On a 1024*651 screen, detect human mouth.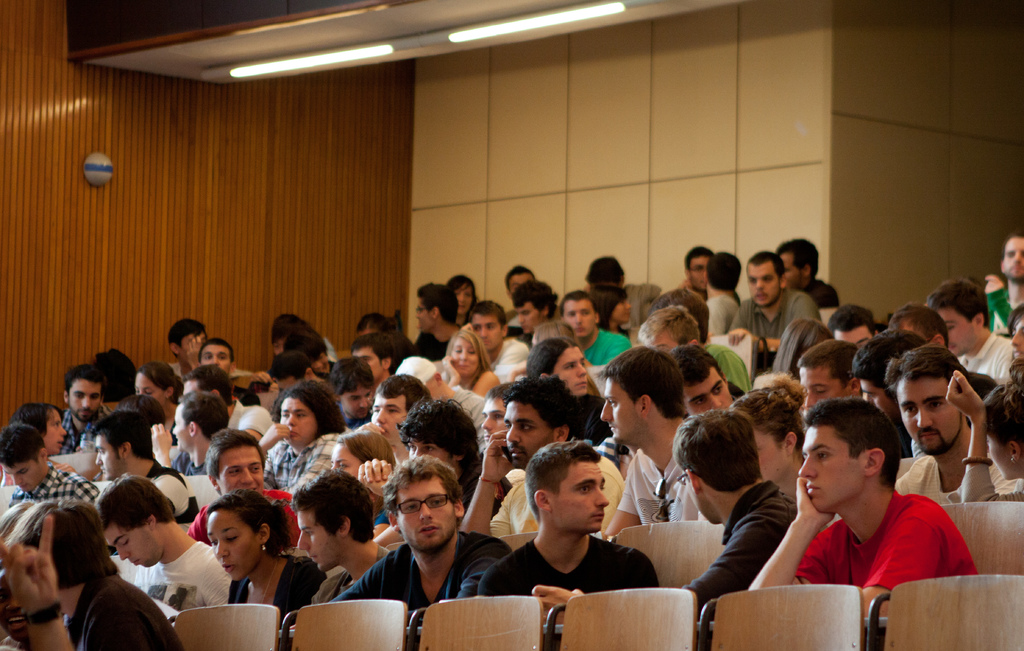
<box>97,467,105,474</box>.
